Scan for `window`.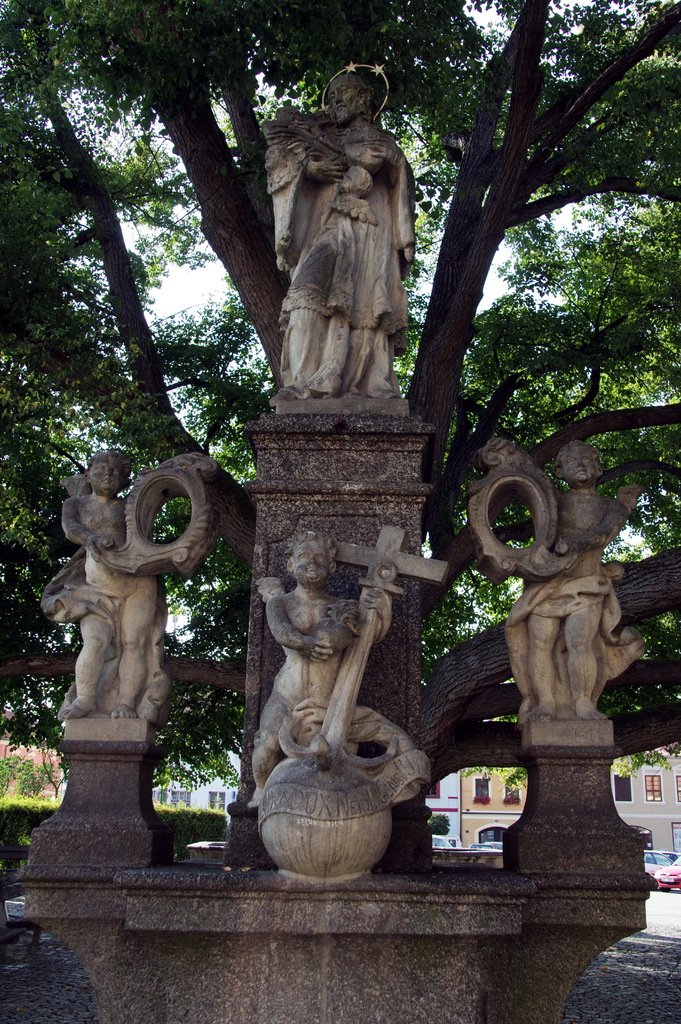
Scan result: (466, 776, 498, 811).
